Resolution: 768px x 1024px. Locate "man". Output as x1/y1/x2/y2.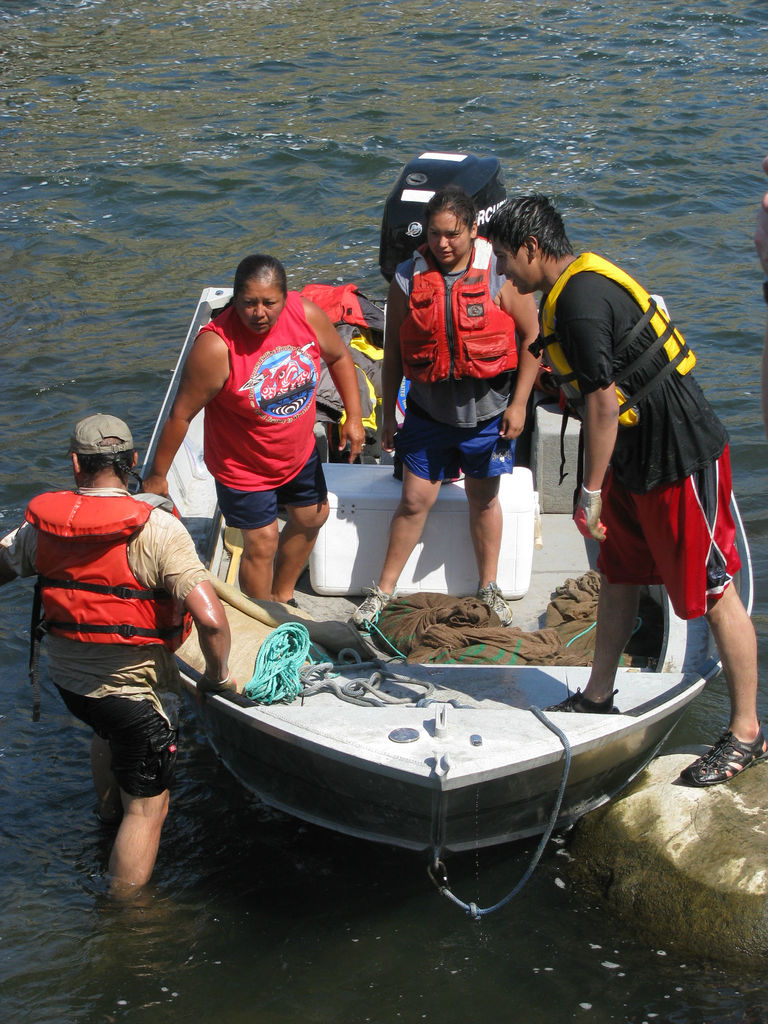
28/399/227/921.
